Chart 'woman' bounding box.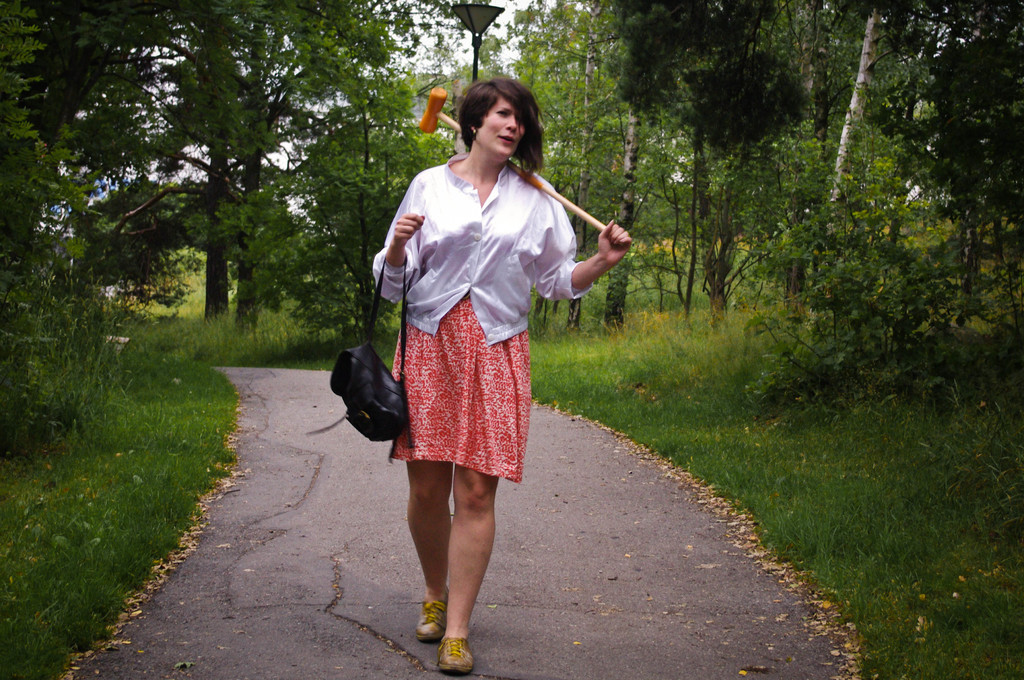
Charted: <bbox>380, 104, 596, 587</bbox>.
